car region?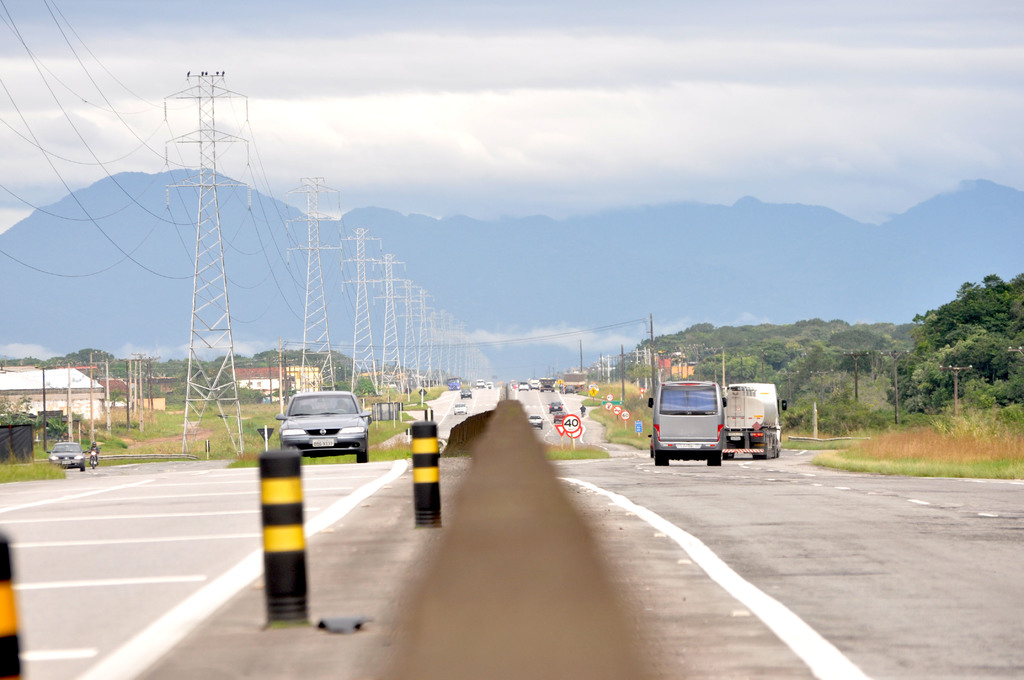
(554,411,567,424)
